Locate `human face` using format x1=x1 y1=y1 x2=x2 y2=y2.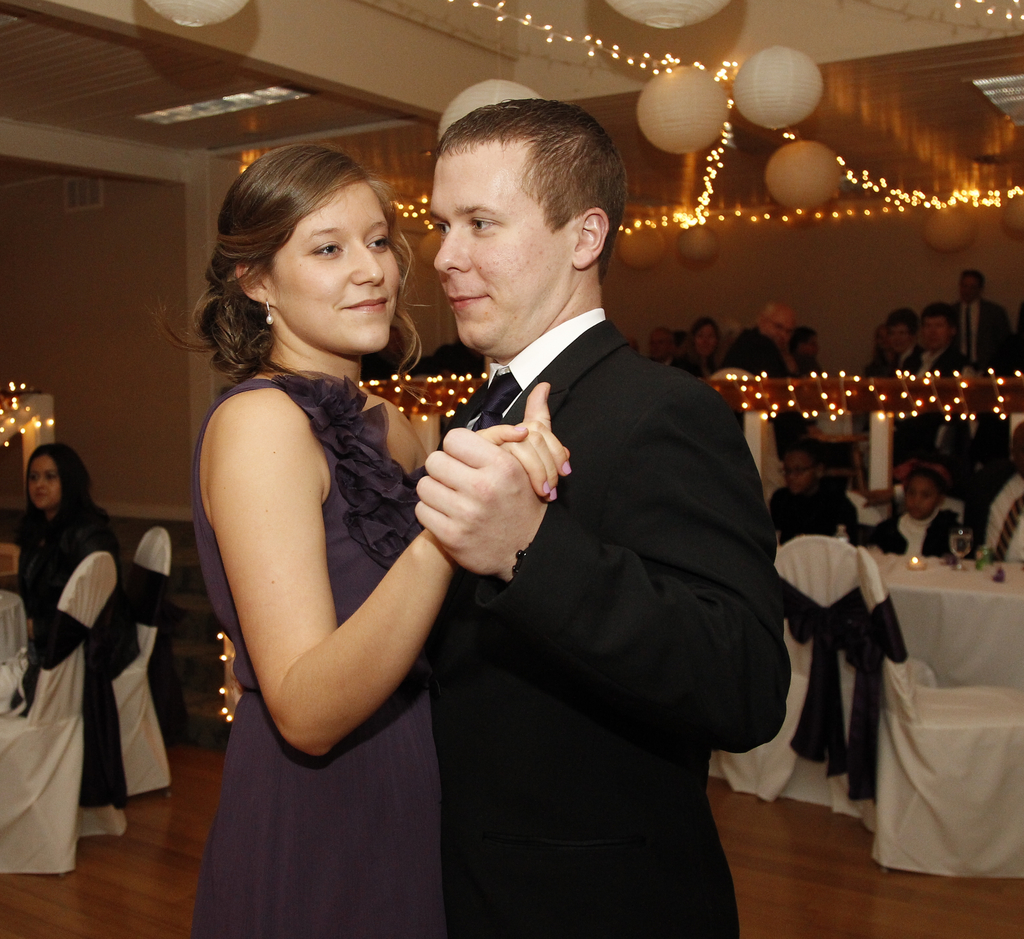
x1=902 y1=476 x2=938 y2=520.
